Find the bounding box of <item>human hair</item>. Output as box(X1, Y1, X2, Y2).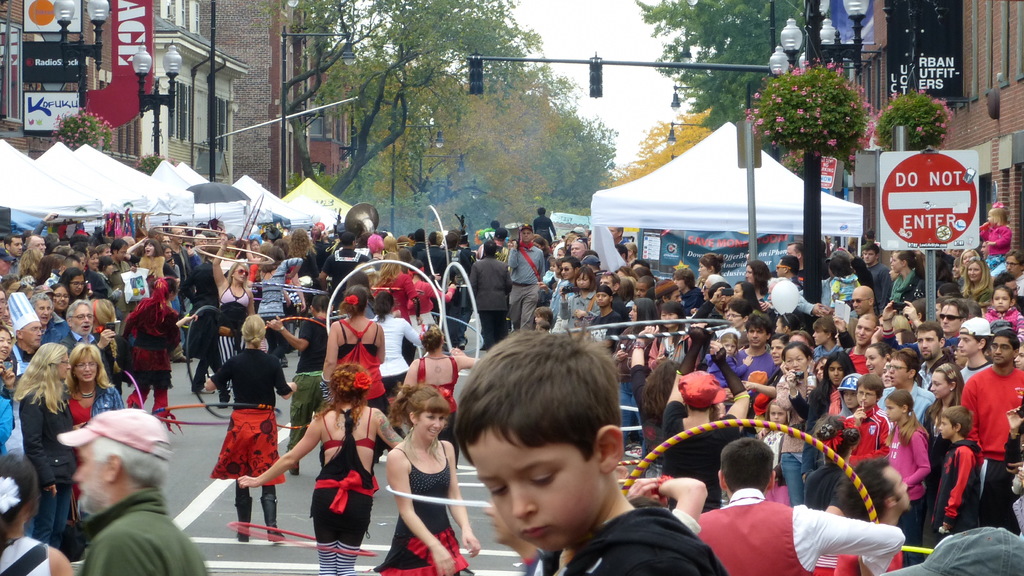
box(927, 363, 970, 416).
